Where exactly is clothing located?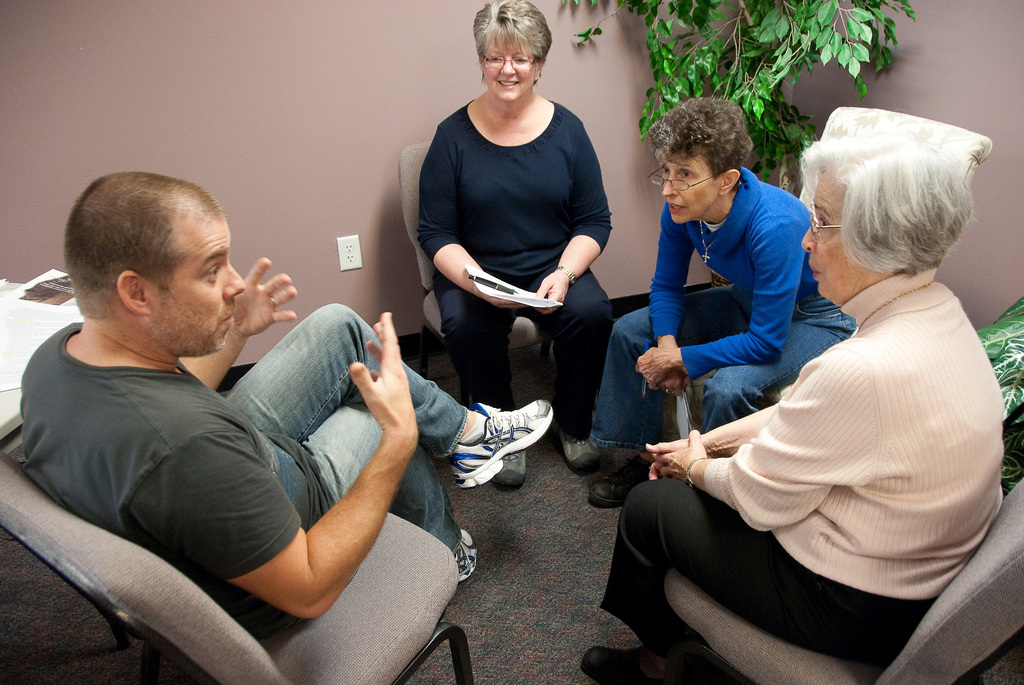
Its bounding box is (18,297,474,635).
